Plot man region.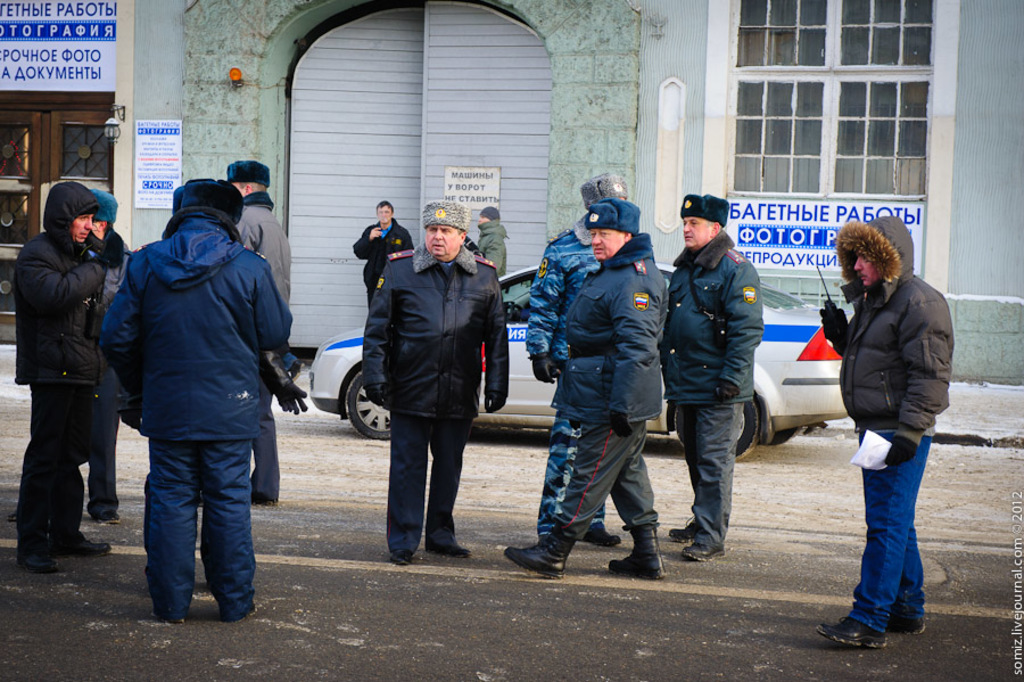
Plotted at 350 197 503 574.
